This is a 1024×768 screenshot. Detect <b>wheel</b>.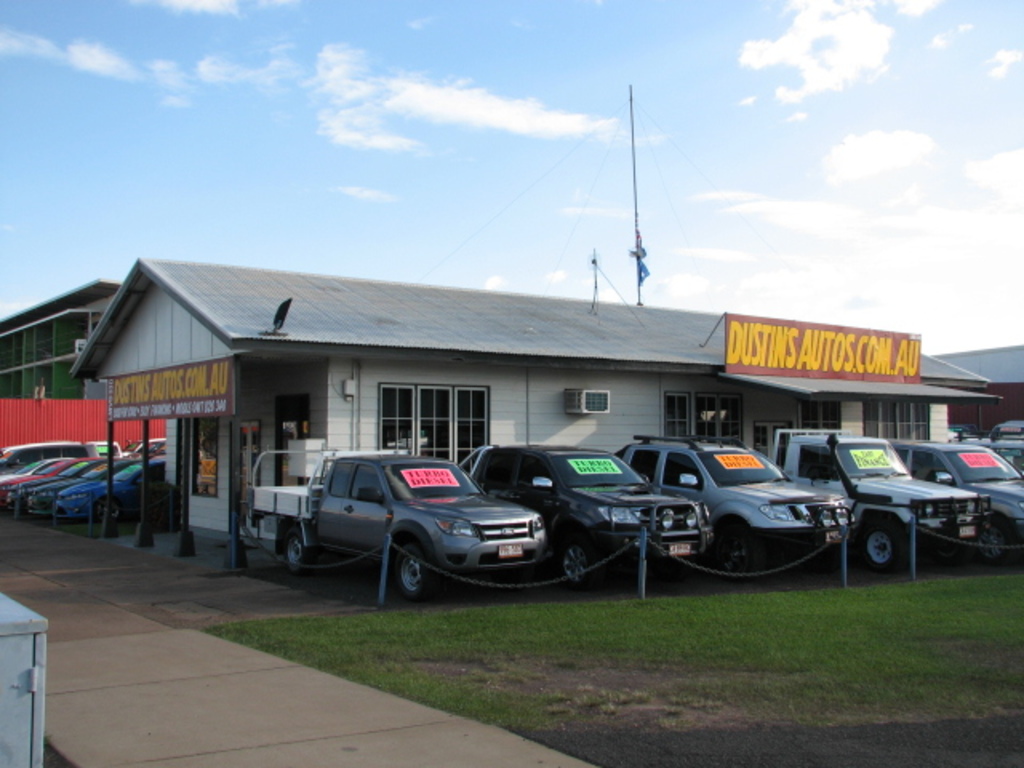
{"x1": 981, "y1": 522, "x2": 1011, "y2": 562}.
